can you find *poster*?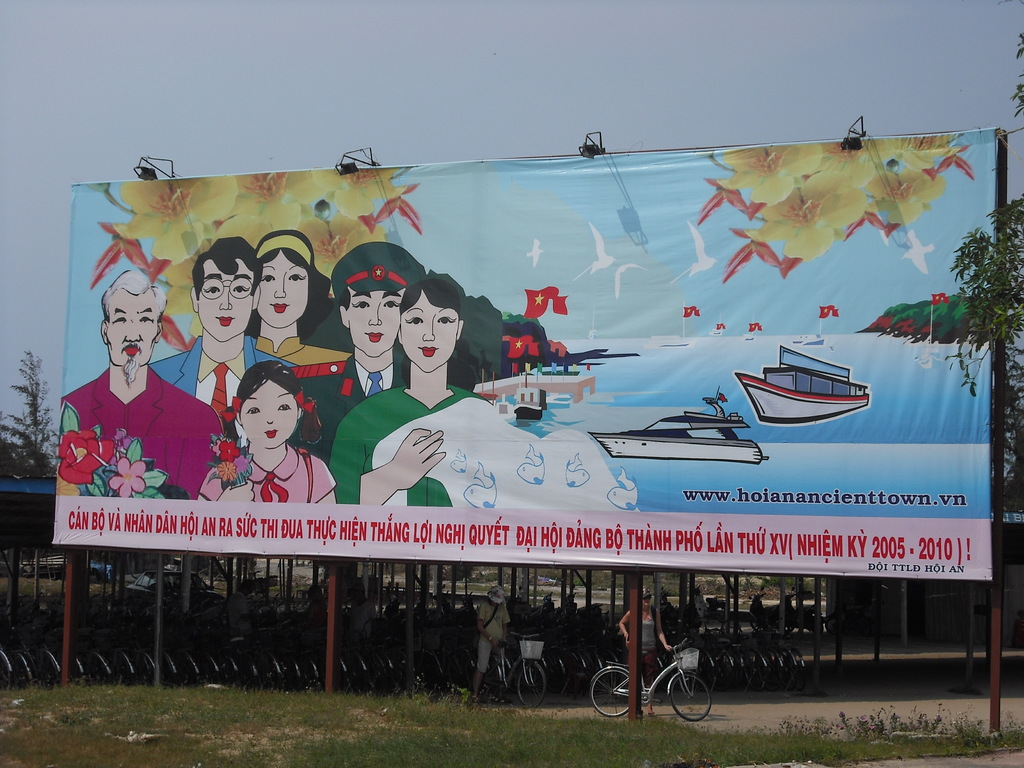
Yes, bounding box: 47,129,999,577.
